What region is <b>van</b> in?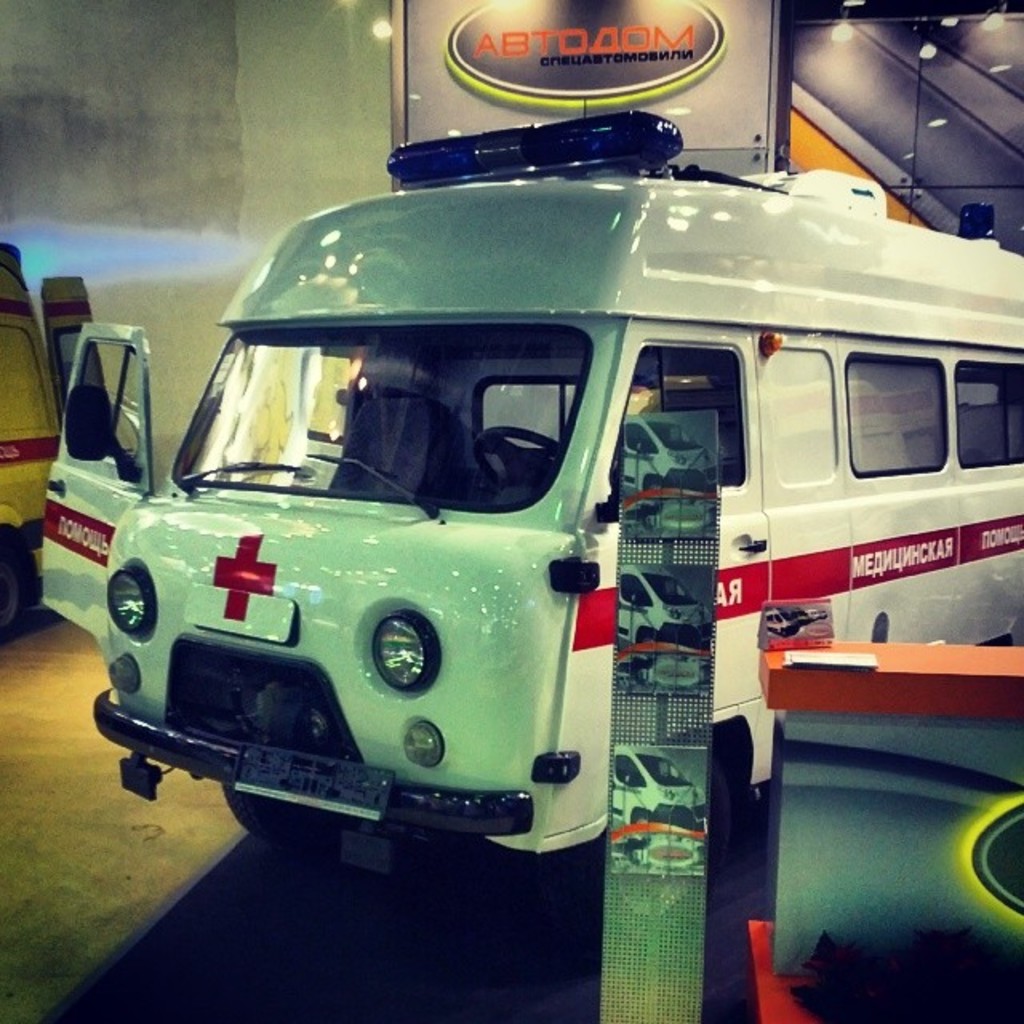
select_region(37, 109, 1022, 854).
